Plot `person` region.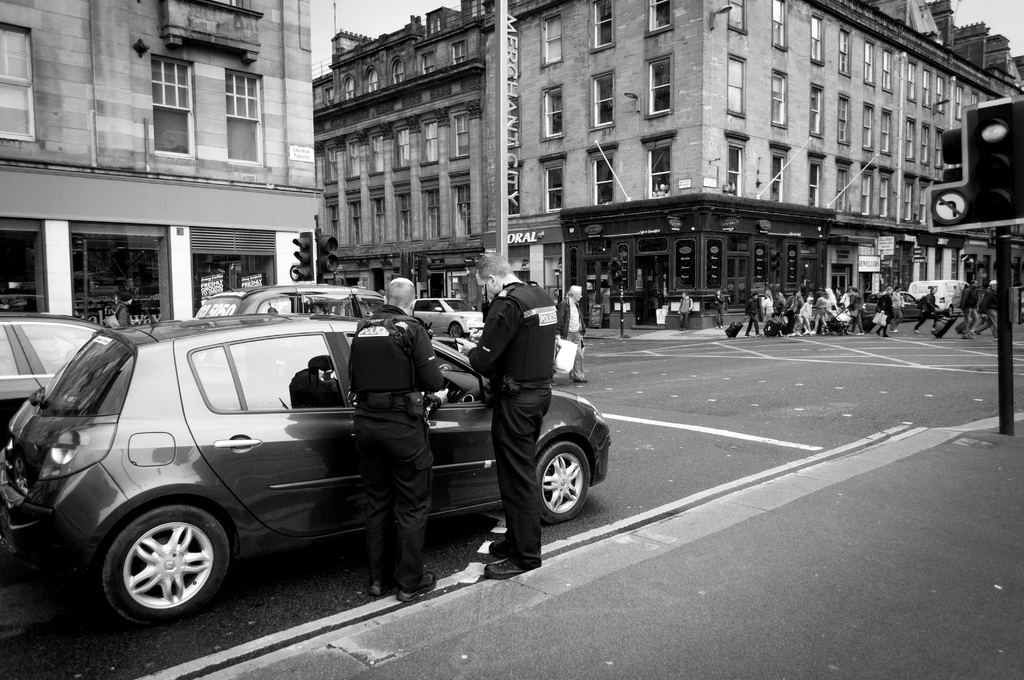
Plotted at pyautogui.locateOnScreen(680, 291, 691, 331).
